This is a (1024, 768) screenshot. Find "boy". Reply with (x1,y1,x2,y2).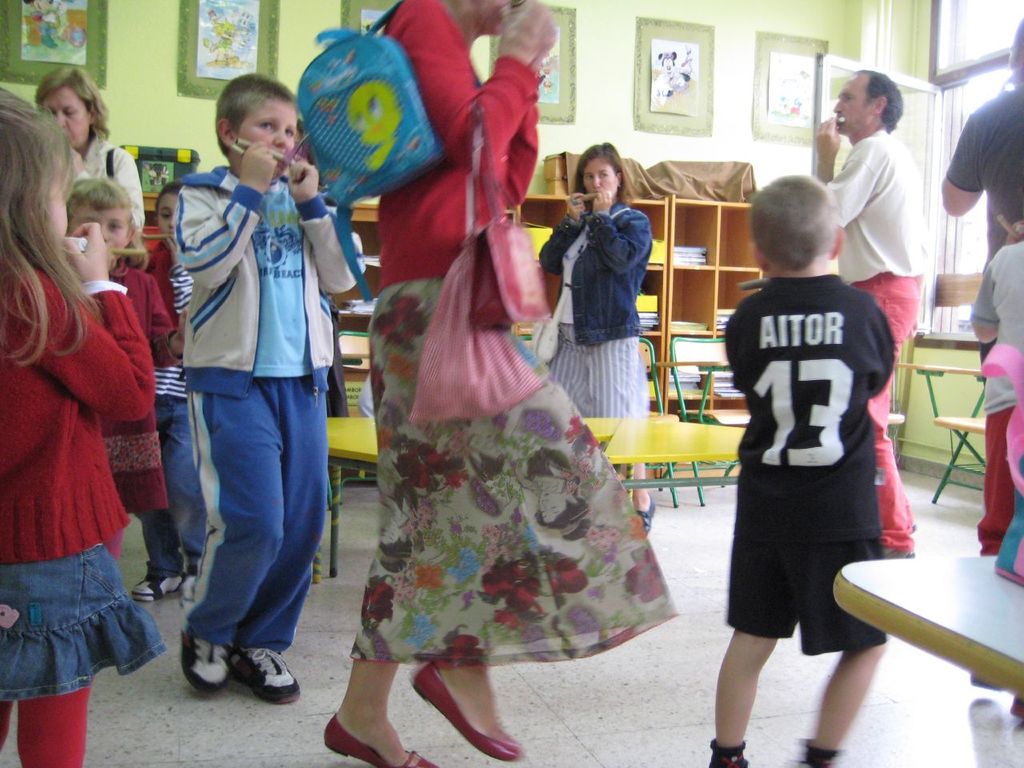
(131,61,351,710).
